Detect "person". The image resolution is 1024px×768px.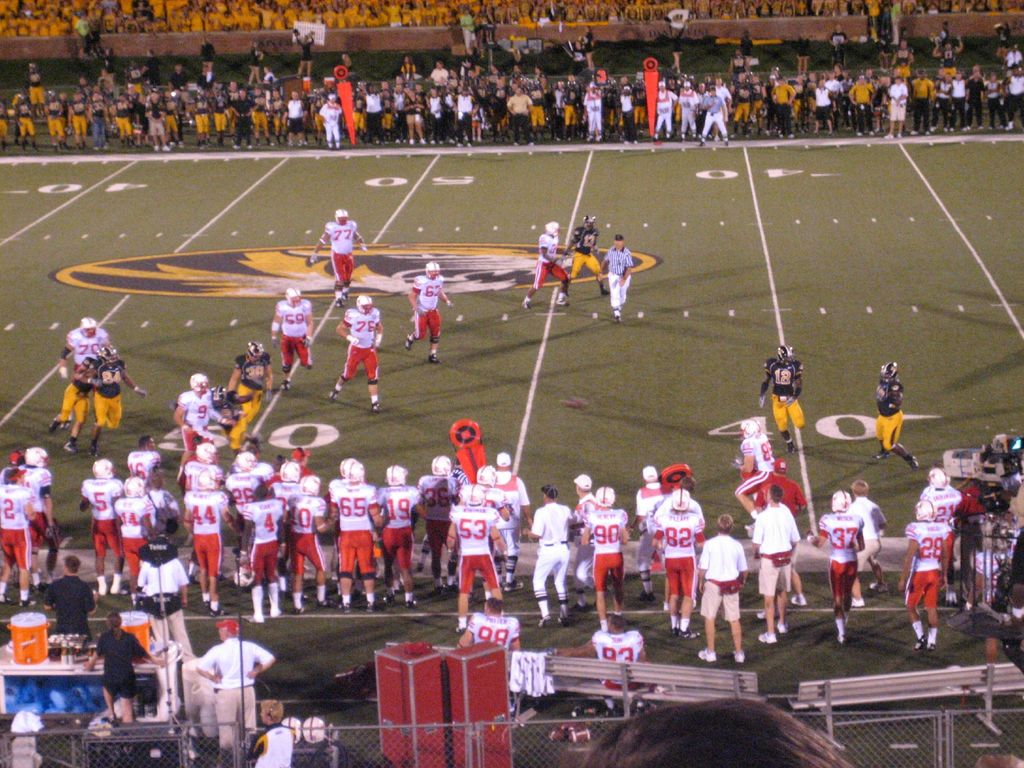
(328, 457, 381, 608).
